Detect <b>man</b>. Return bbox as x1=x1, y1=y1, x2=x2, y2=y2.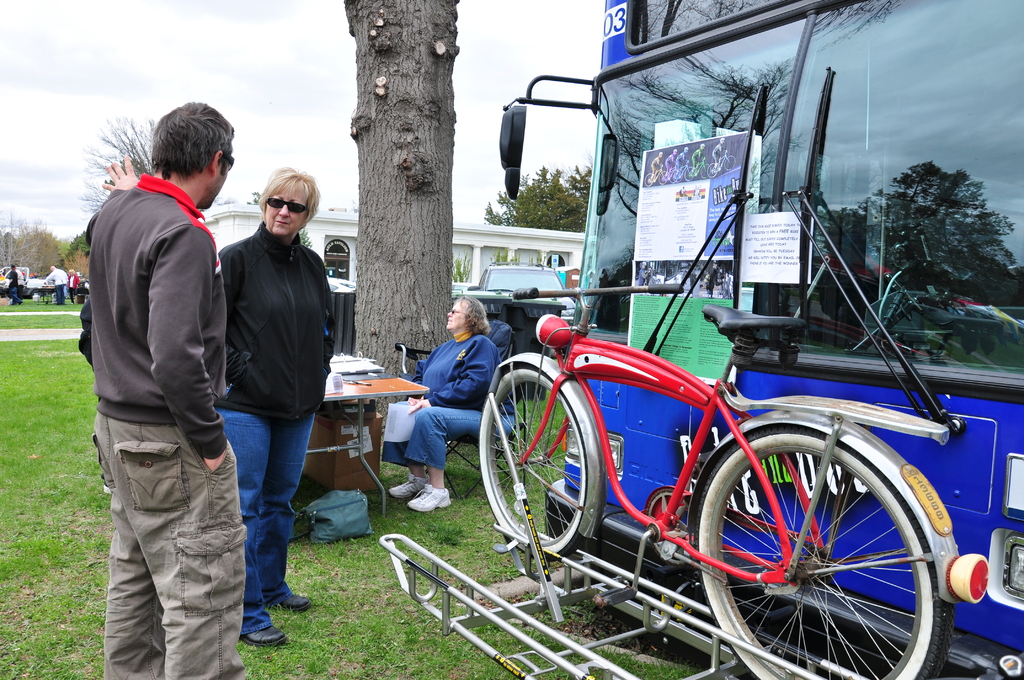
x1=68, y1=269, x2=80, y2=305.
